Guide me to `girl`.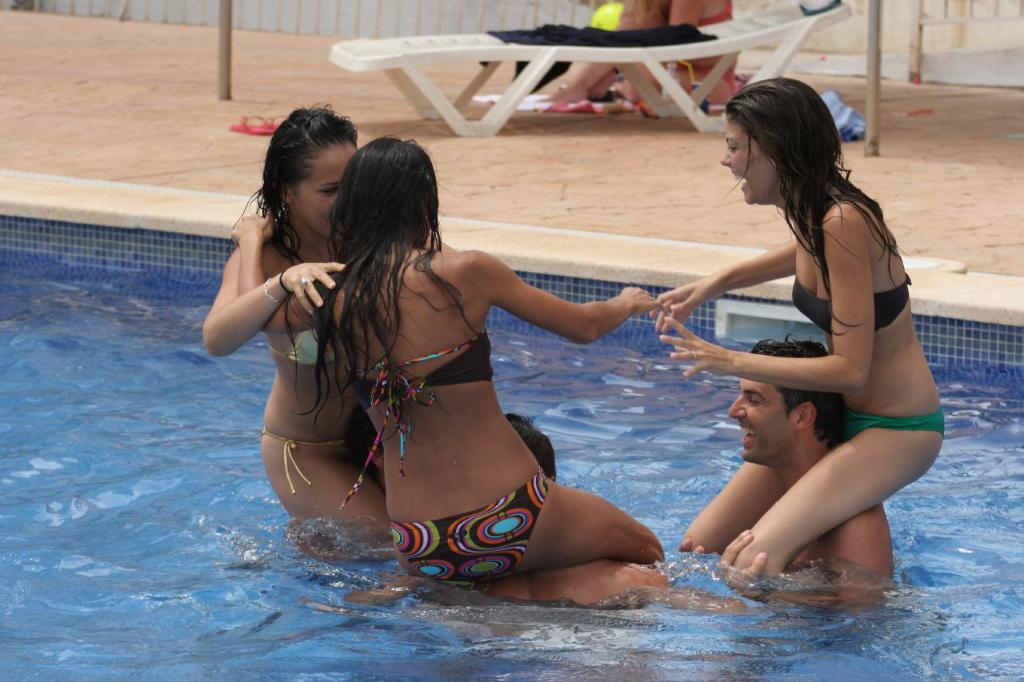
Guidance: 202:110:378:533.
